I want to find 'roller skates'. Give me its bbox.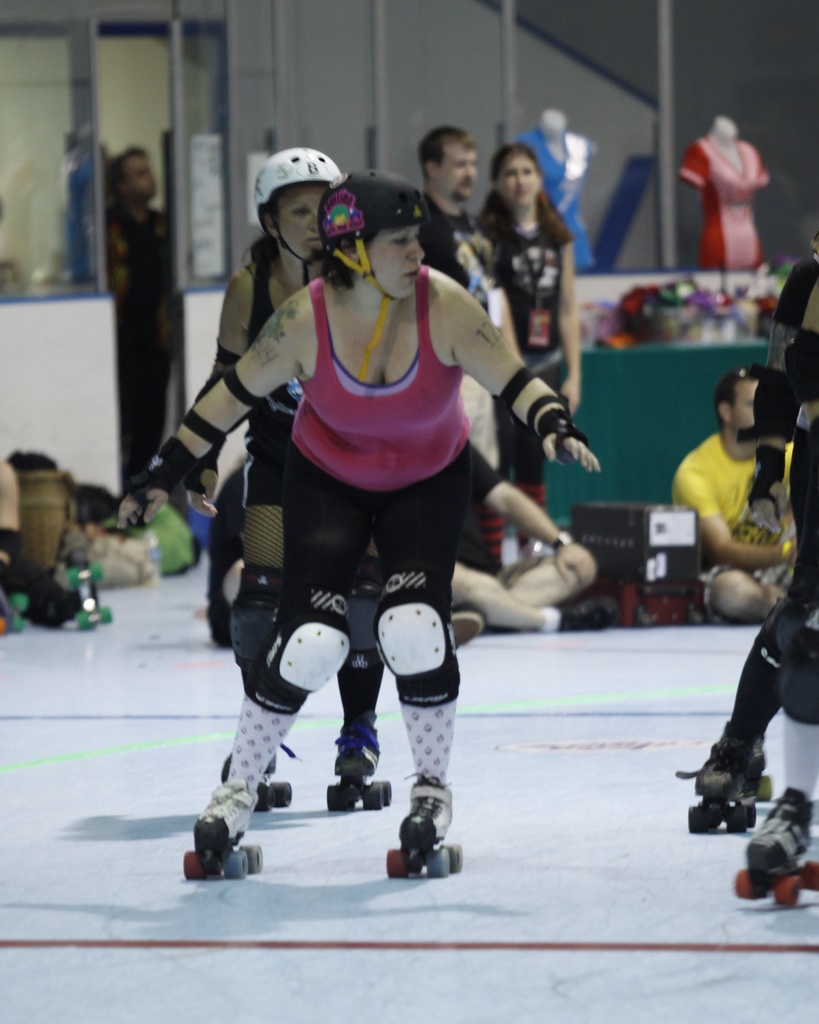
left=384, top=771, right=464, bottom=883.
